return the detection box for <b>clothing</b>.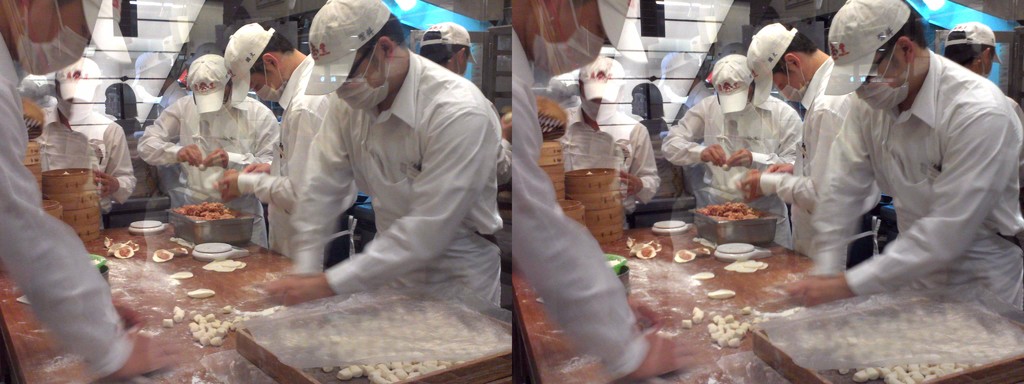
region(812, 37, 1018, 332).
